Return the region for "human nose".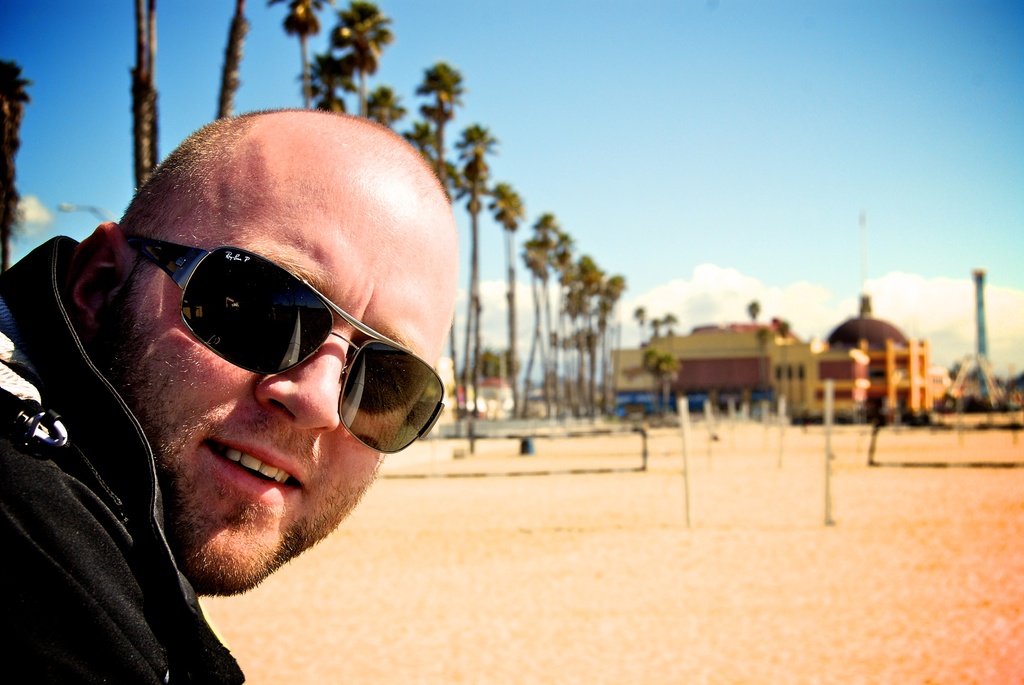
select_region(255, 331, 350, 431).
